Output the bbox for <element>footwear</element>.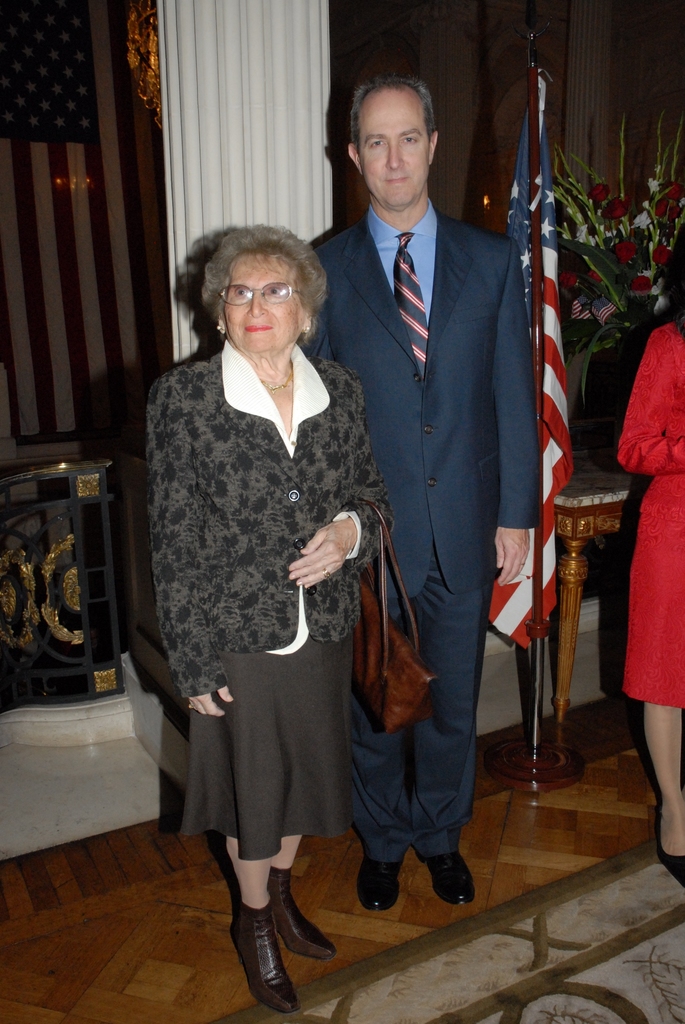
bbox(416, 852, 480, 906).
